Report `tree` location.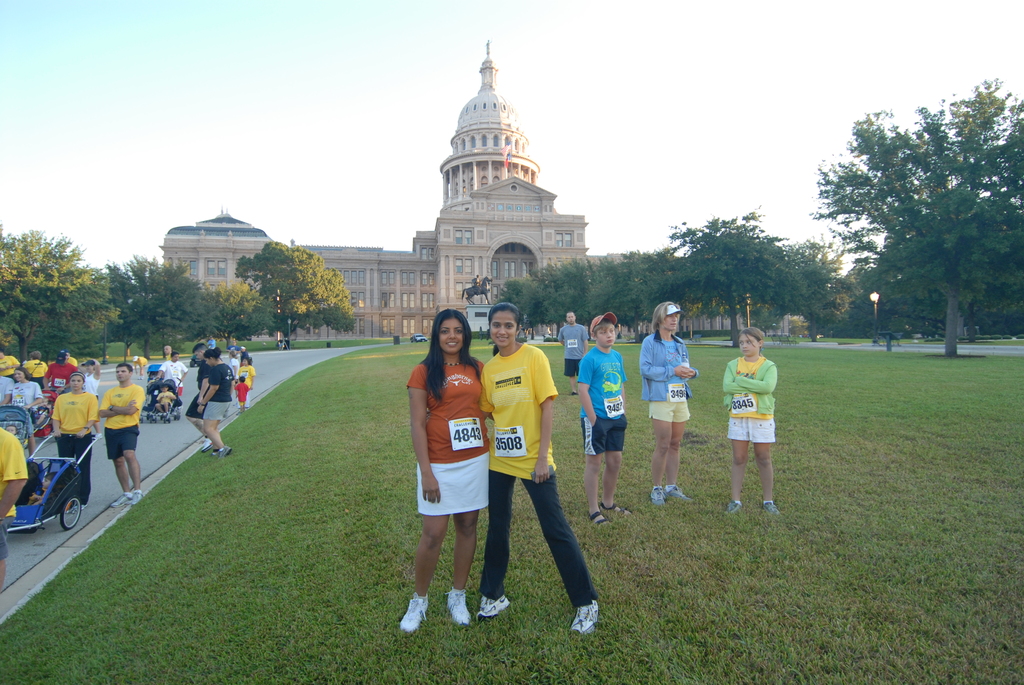
Report: select_region(0, 262, 119, 362).
